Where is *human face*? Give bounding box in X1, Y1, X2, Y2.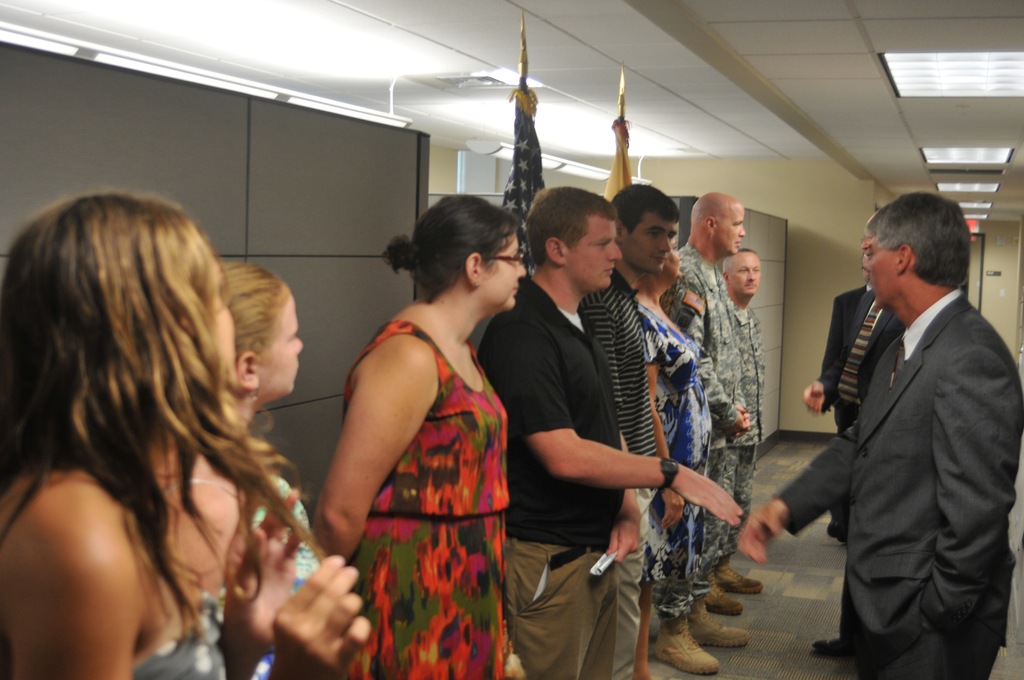
574, 220, 619, 287.
